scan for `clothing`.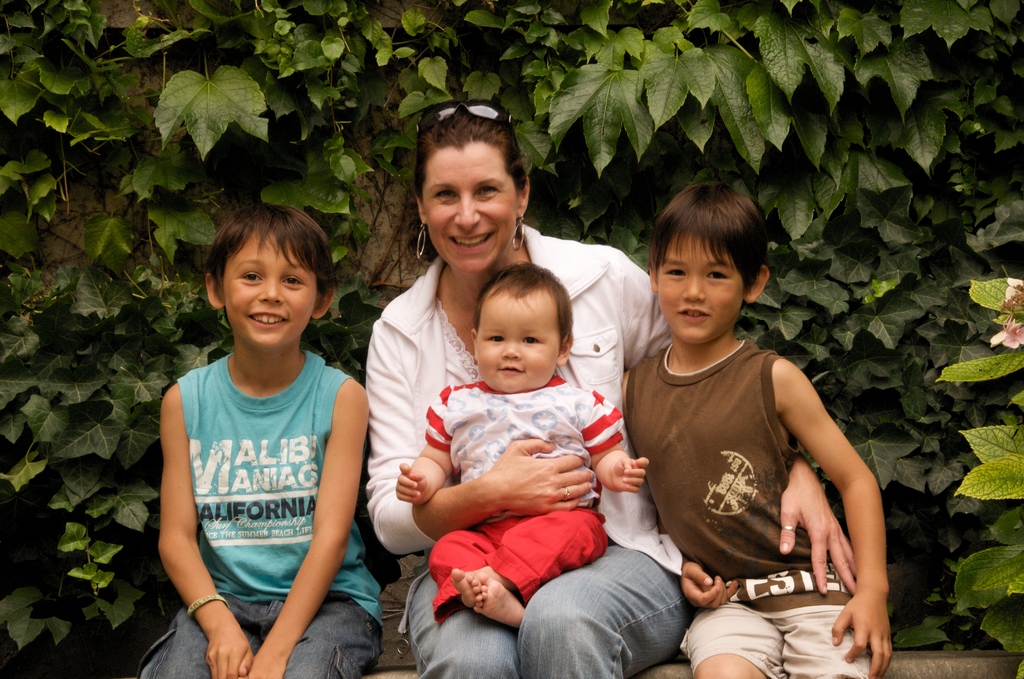
Scan result: [367,224,676,678].
